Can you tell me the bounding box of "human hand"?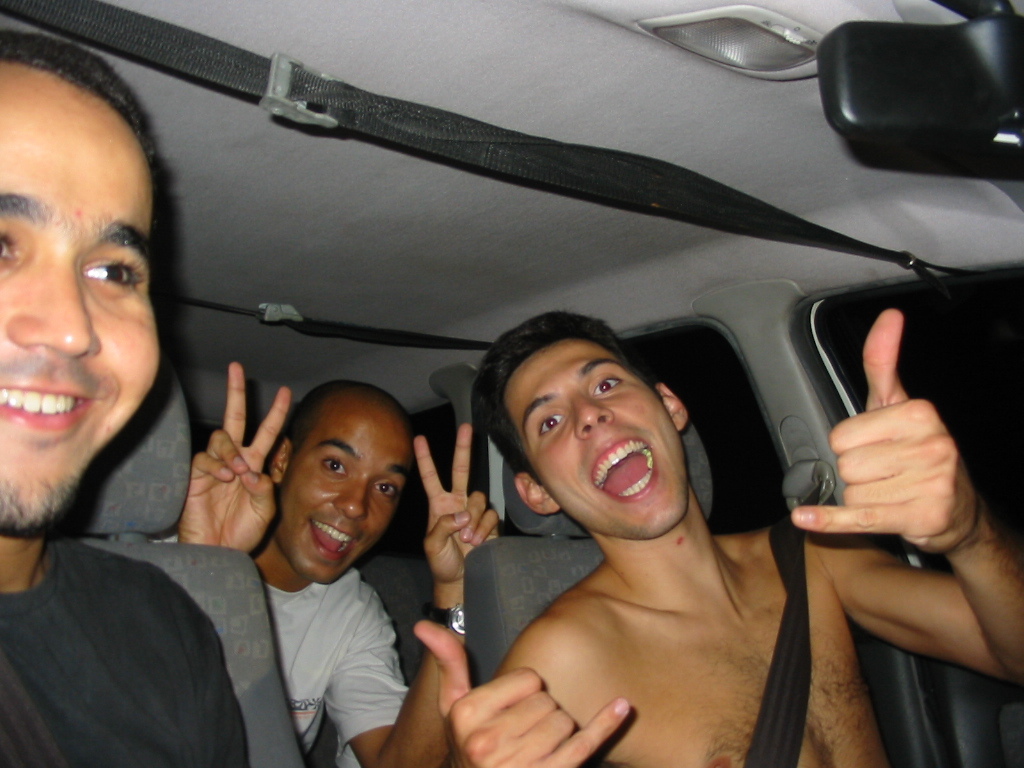
[815,352,1003,589].
